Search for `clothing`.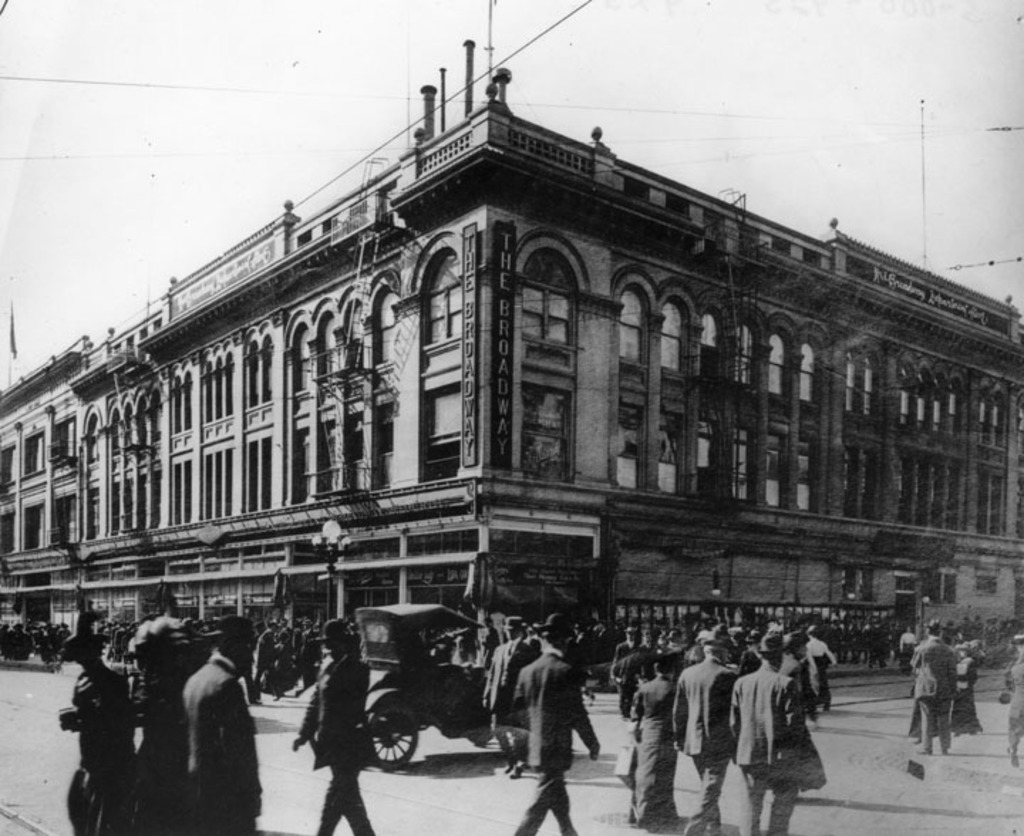
Found at <box>707,654,812,826</box>.
